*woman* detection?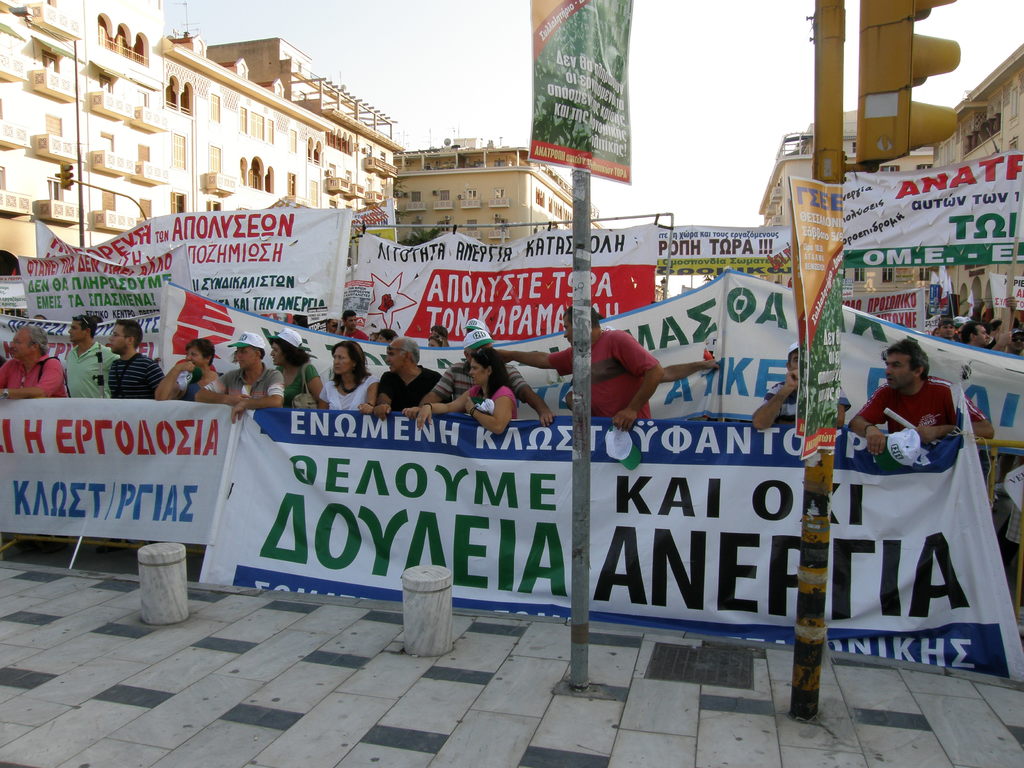
bbox=[270, 327, 333, 426]
